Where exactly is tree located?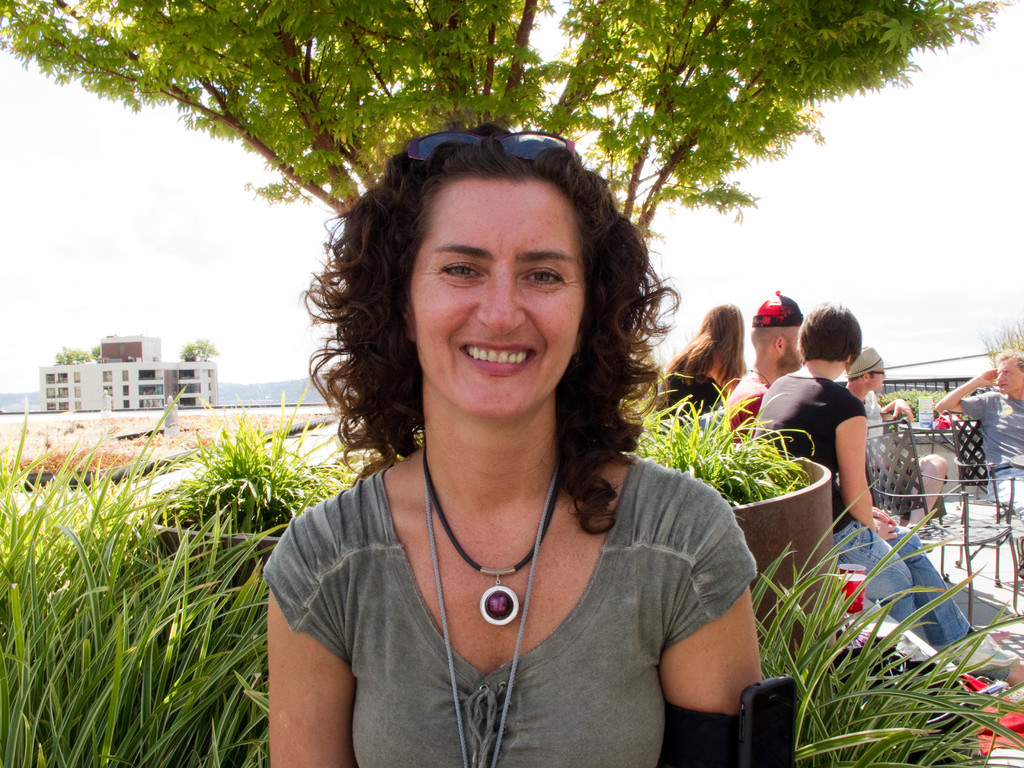
Its bounding box is rect(51, 344, 90, 363).
